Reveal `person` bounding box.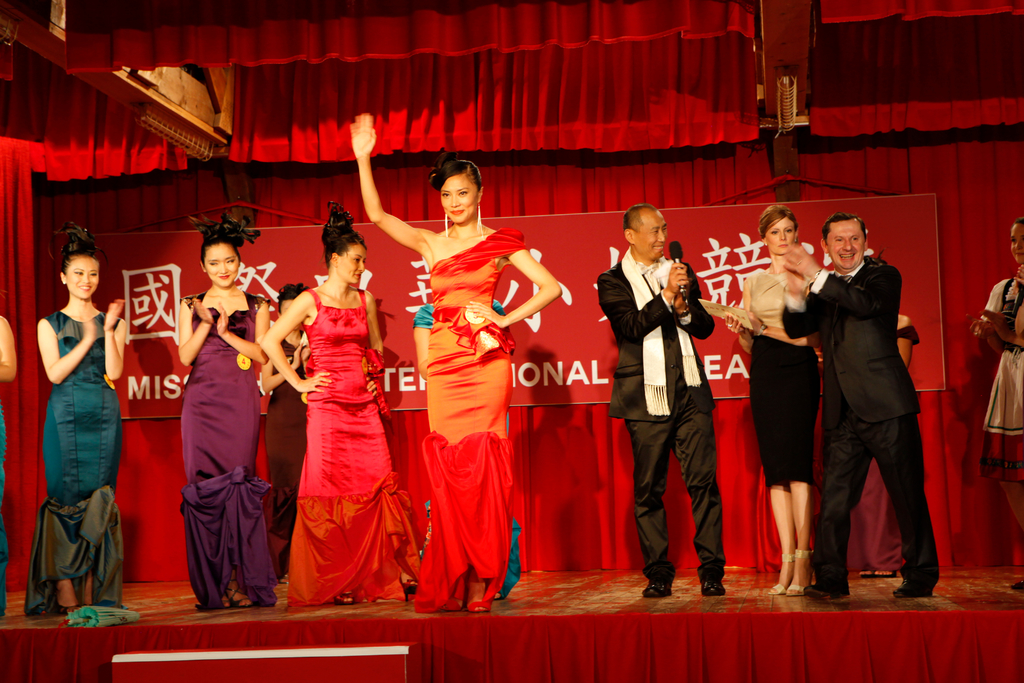
Revealed: {"left": 265, "top": 201, "right": 421, "bottom": 616}.
